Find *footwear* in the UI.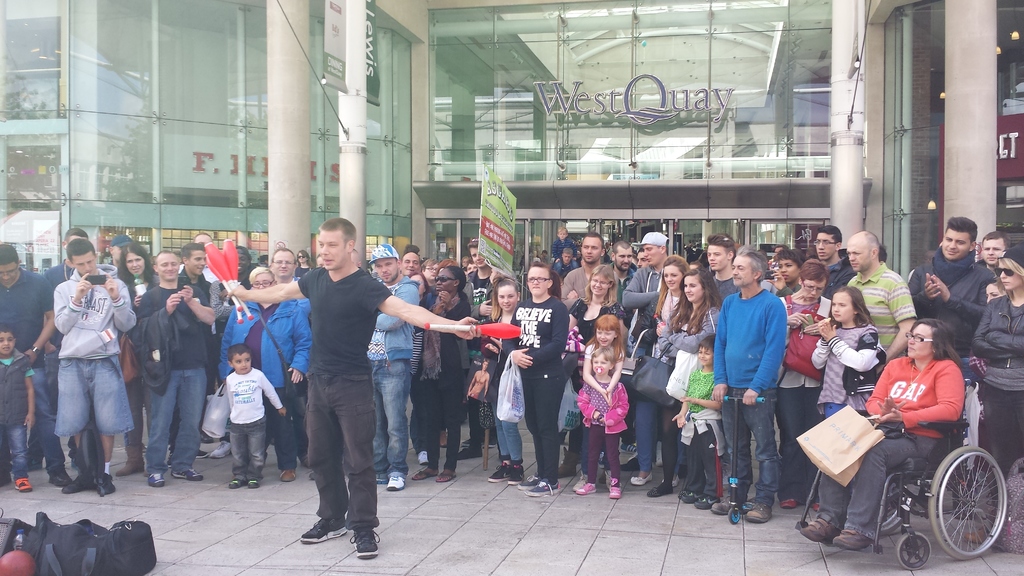
UI element at region(246, 468, 264, 487).
